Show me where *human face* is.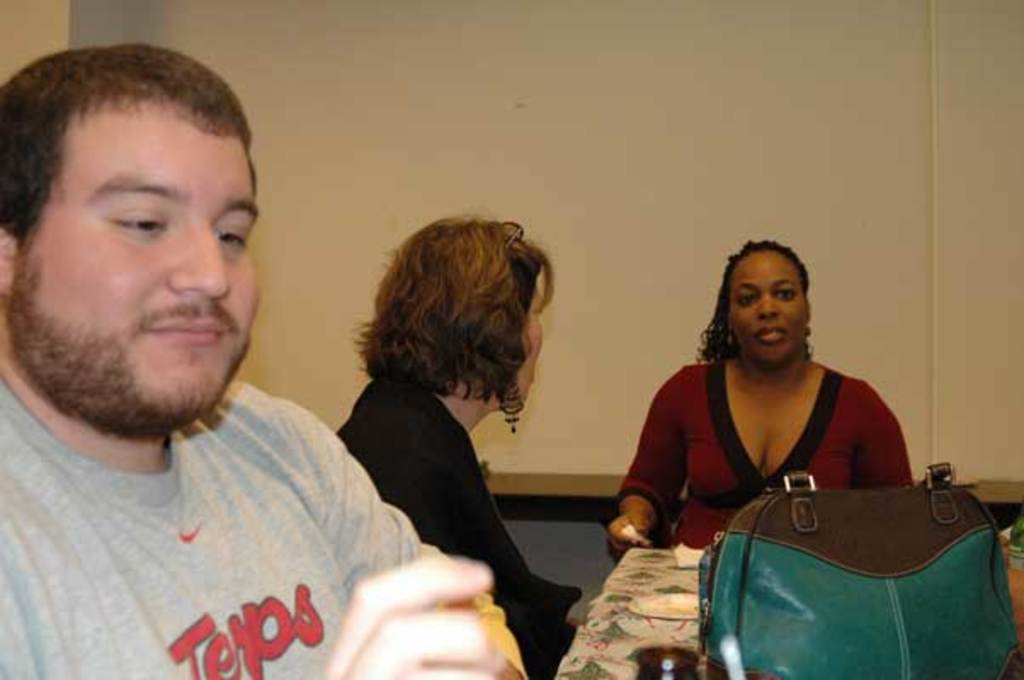
*human face* is at 22/105/264/417.
